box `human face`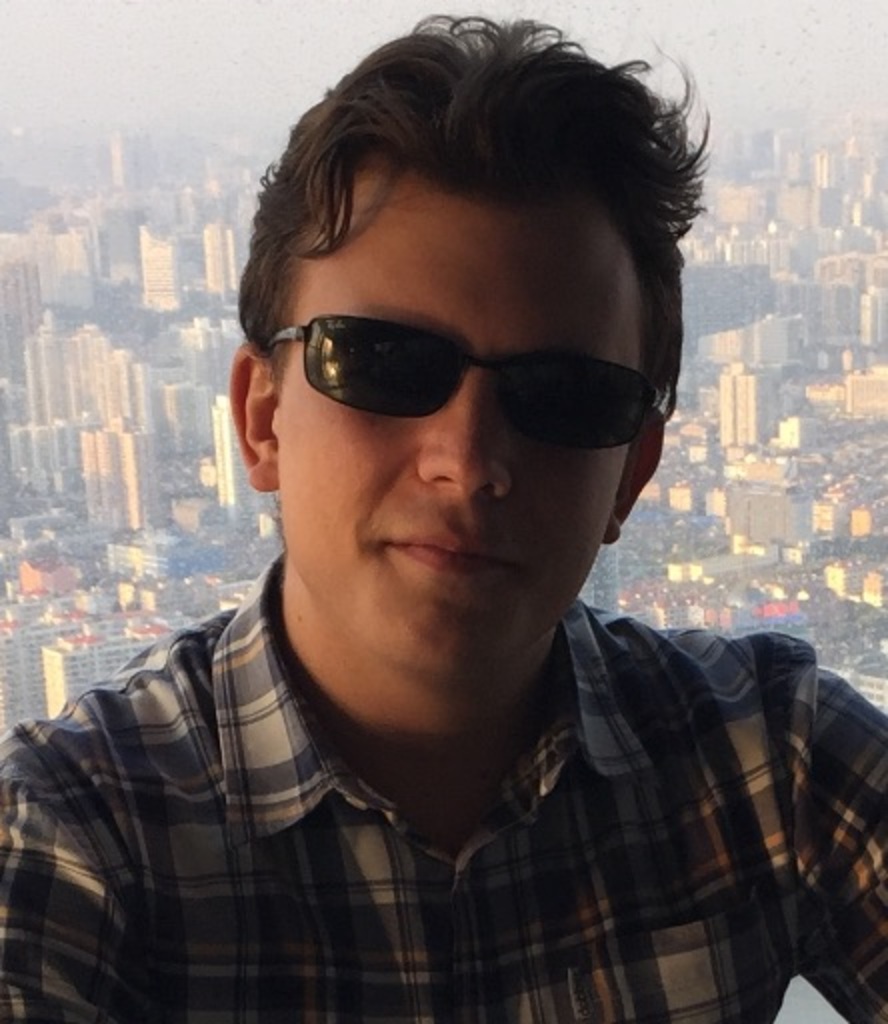
<region>284, 170, 640, 680</region>
